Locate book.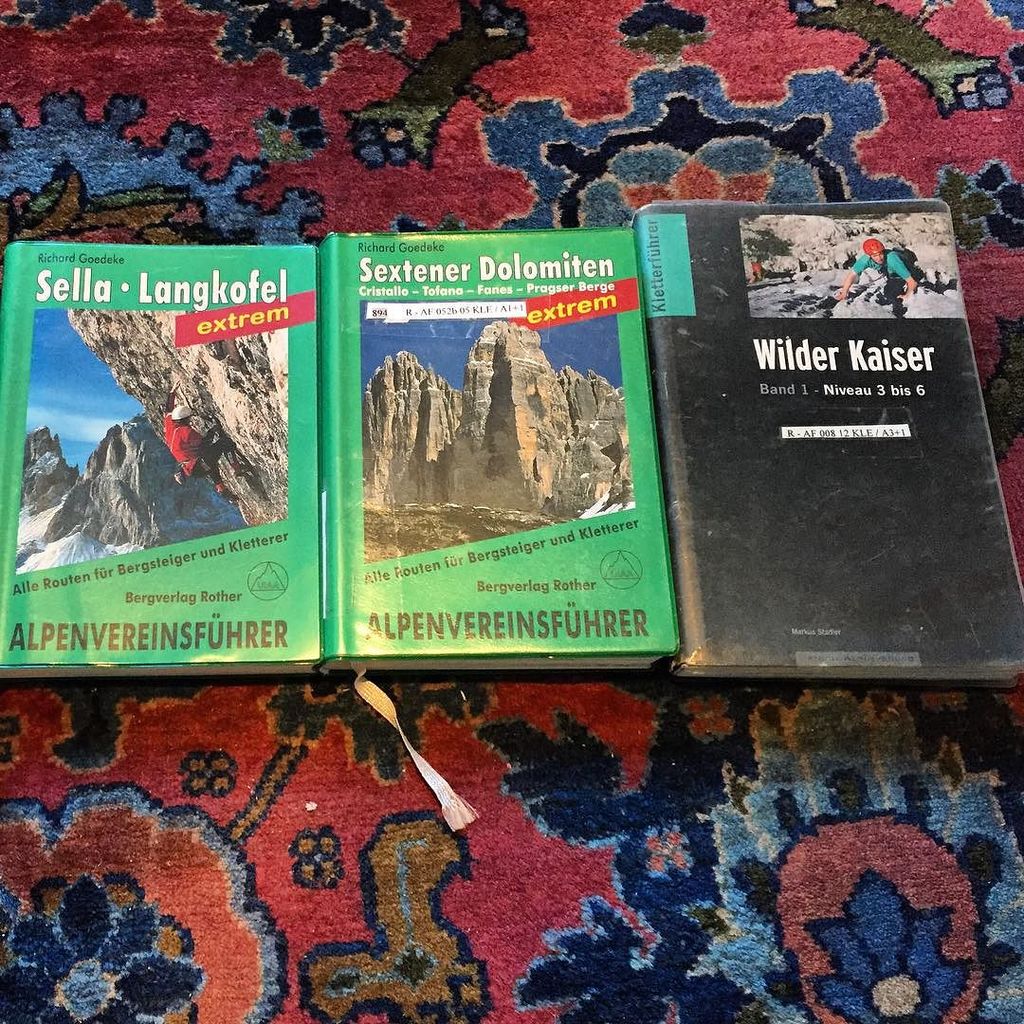
Bounding box: box(329, 210, 672, 681).
